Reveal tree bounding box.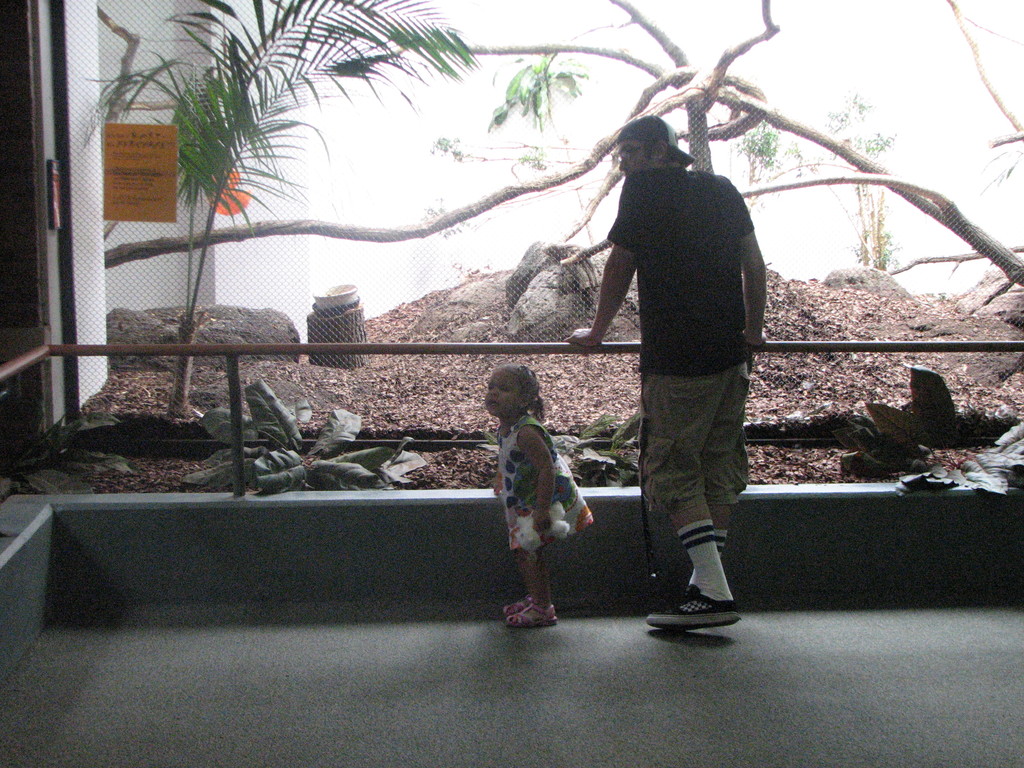
Revealed: detection(104, 0, 1023, 291).
